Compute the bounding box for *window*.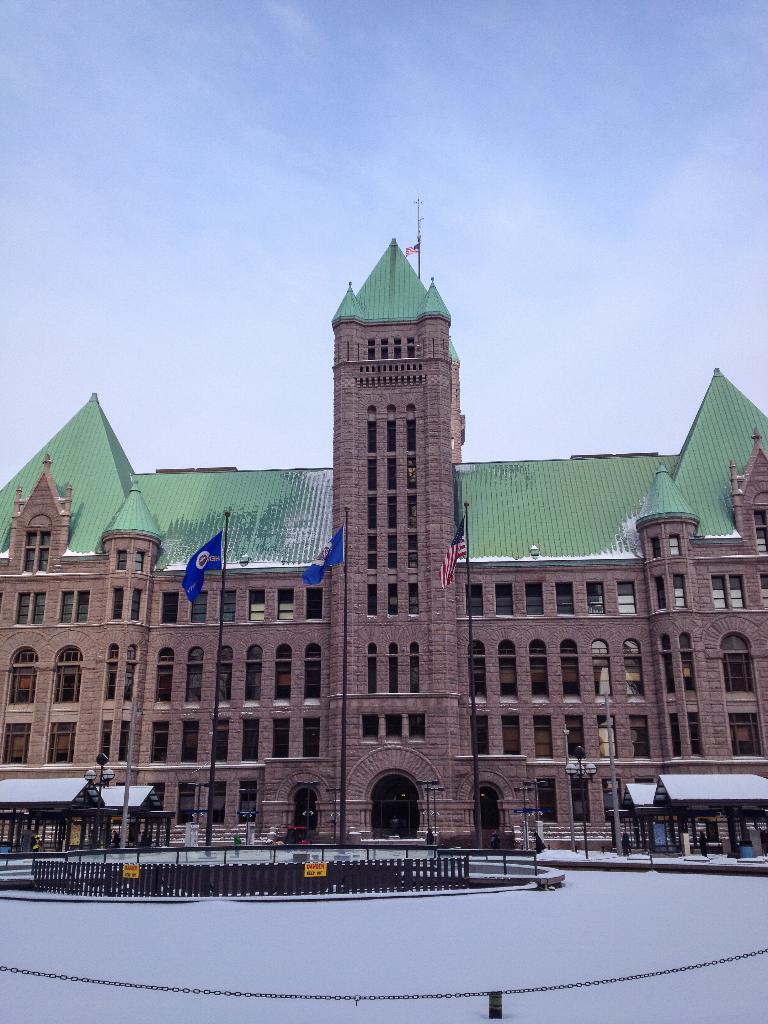
x1=154, y1=653, x2=172, y2=712.
